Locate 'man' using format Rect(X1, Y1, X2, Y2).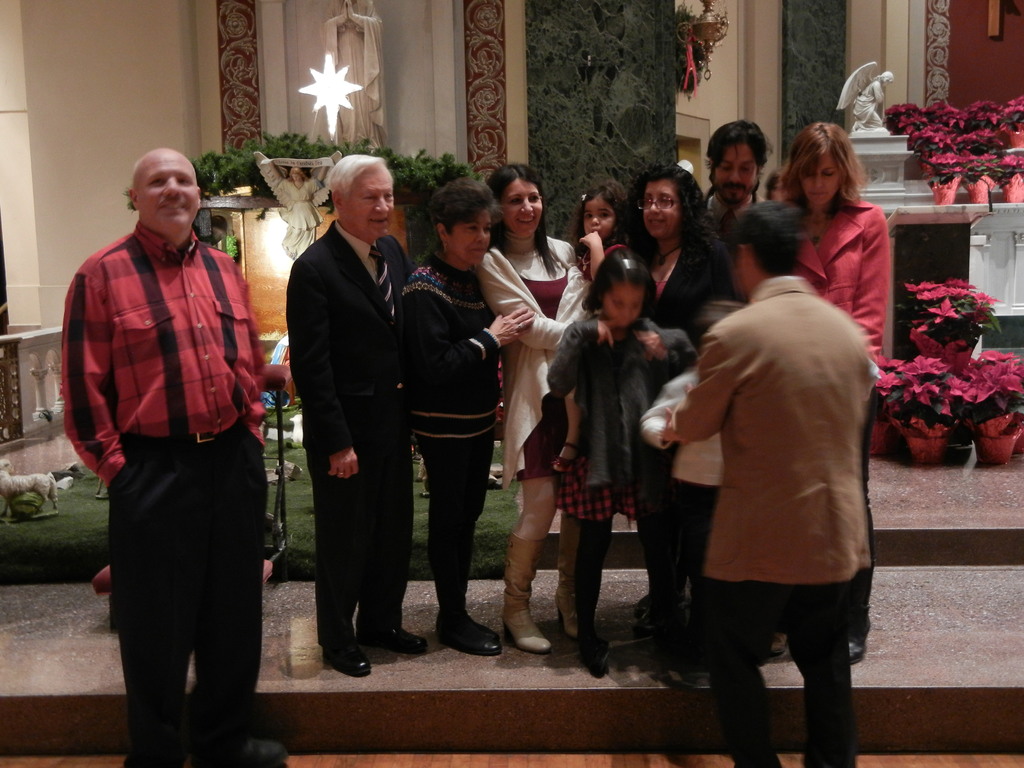
Rect(700, 118, 773, 254).
